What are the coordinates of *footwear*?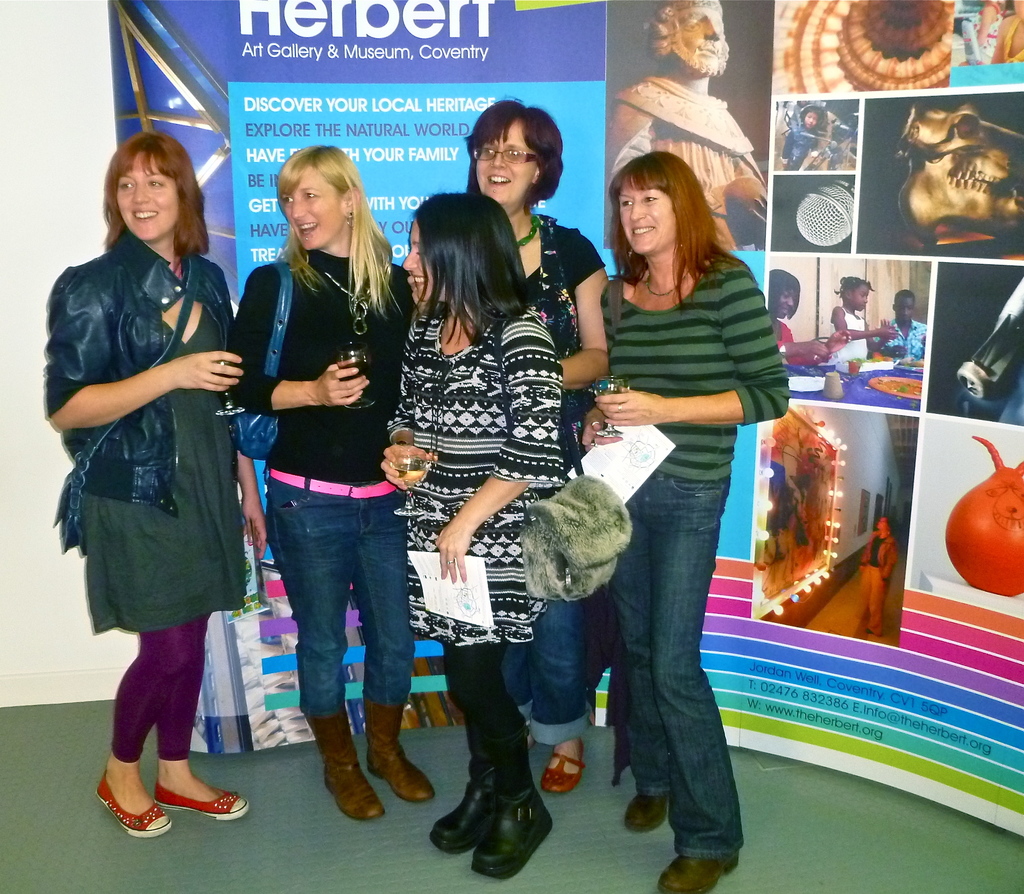
[left=428, top=783, right=504, bottom=861].
